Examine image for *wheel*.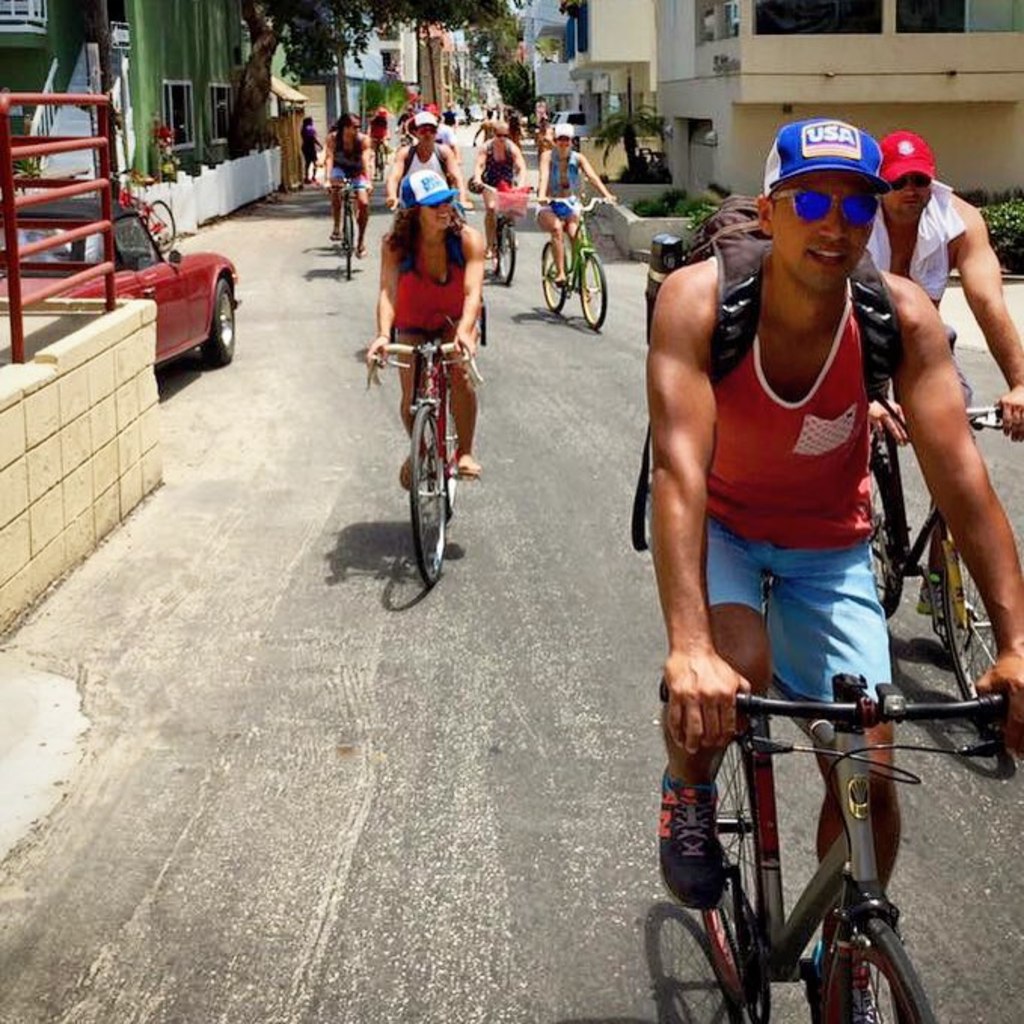
Examination result: 495 213 517 288.
